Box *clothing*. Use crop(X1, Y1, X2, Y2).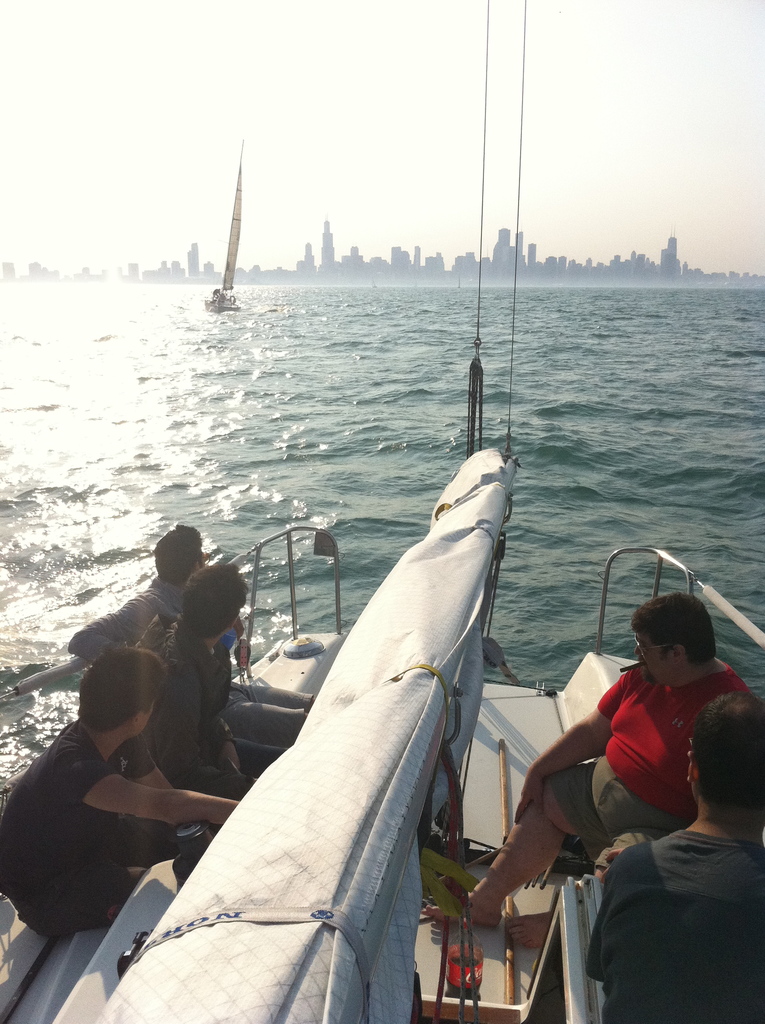
crop(548, 662, 754, 863).
